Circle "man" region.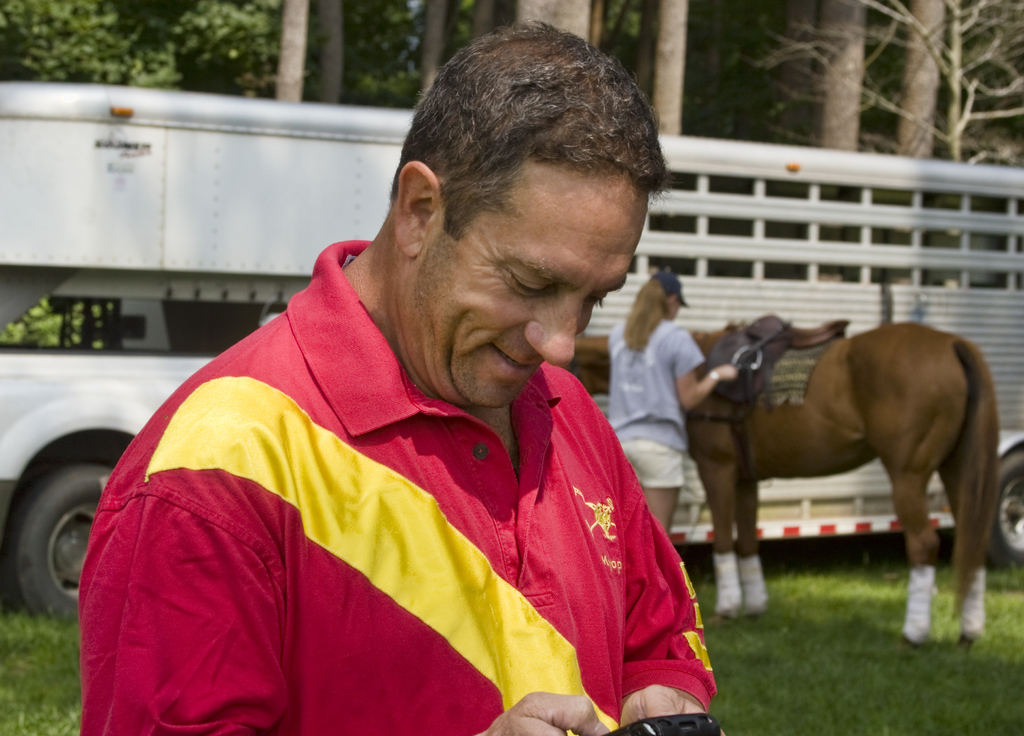
Region: {"left": 76, "top": 19, "right": 723, "bottom": 735}.
